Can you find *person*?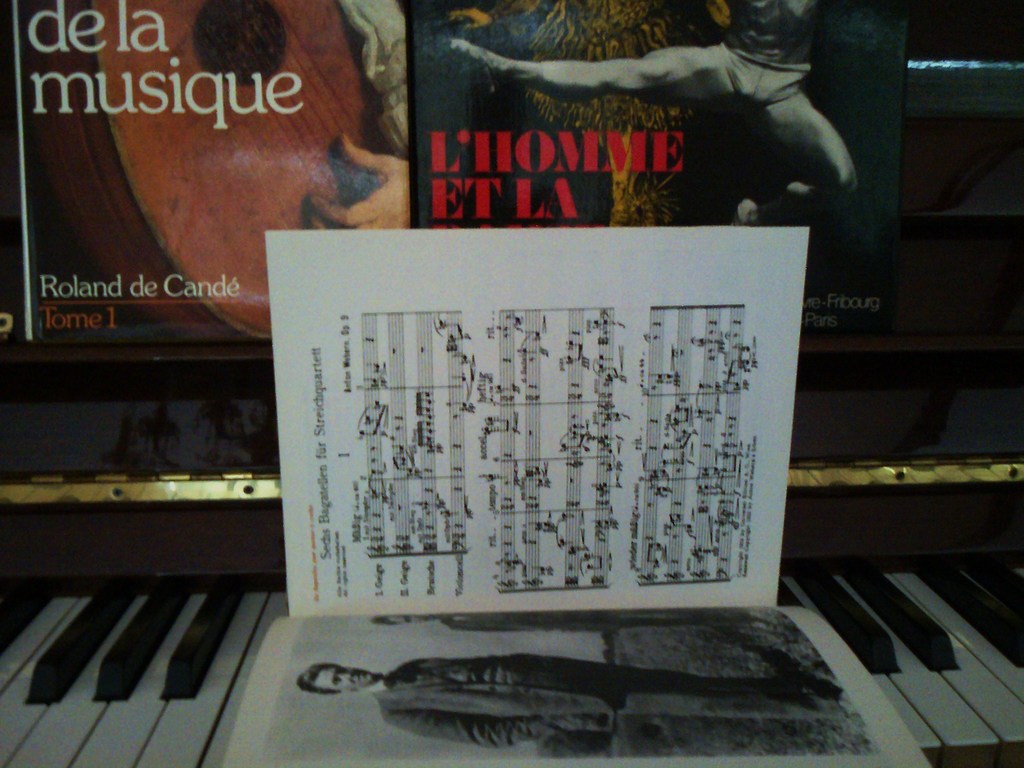
Yes, bounding box: (296,651,848,746).
